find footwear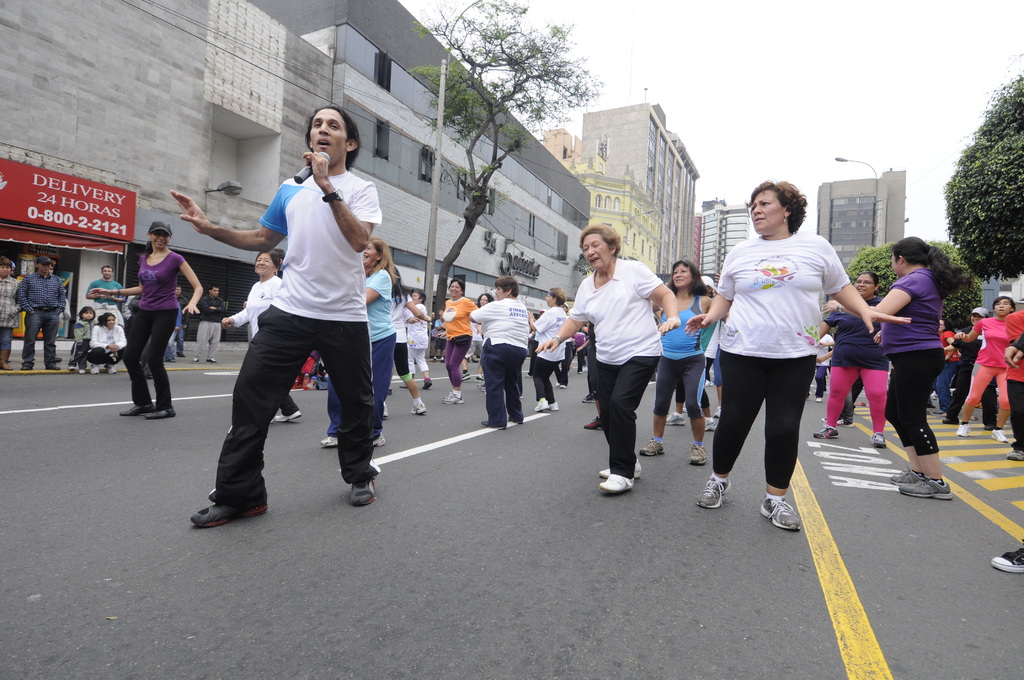
box=[686, 407, 690, 414]
